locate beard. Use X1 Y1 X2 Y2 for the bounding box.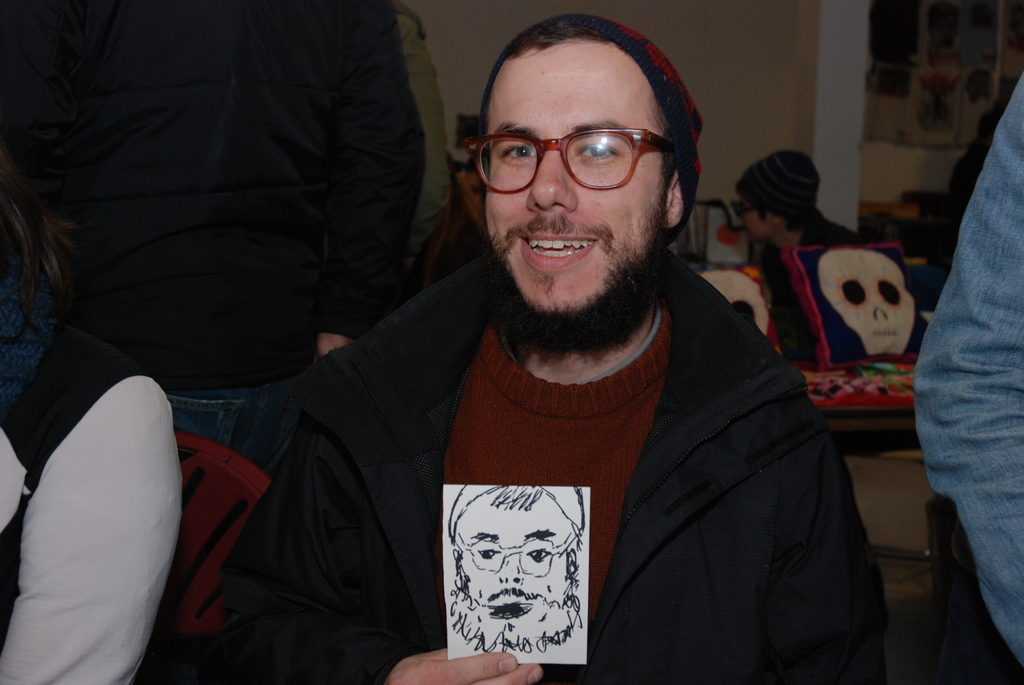
447 588 582 653.
